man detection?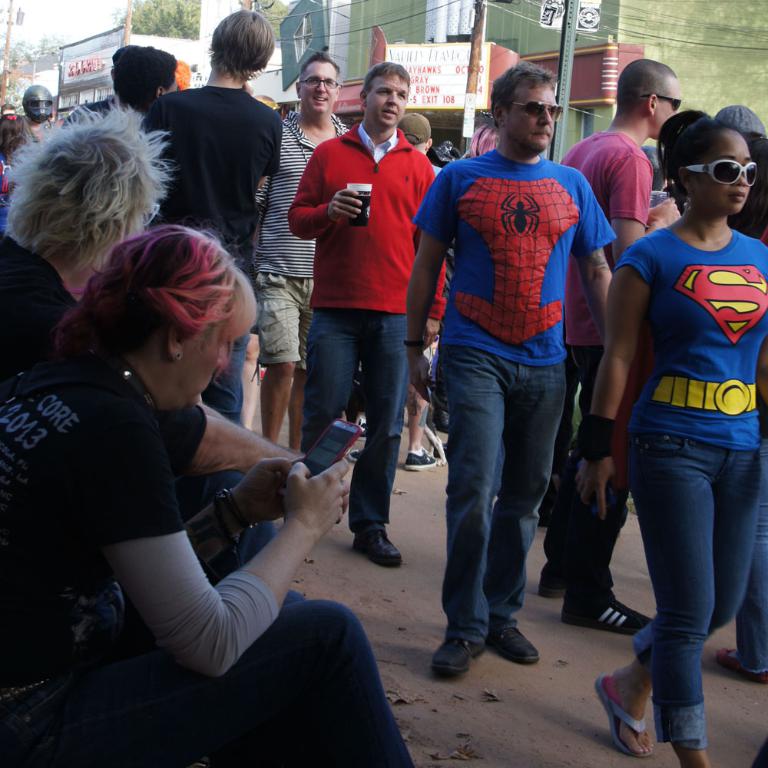
[left=0, top=219, right=416, bottom=767]
